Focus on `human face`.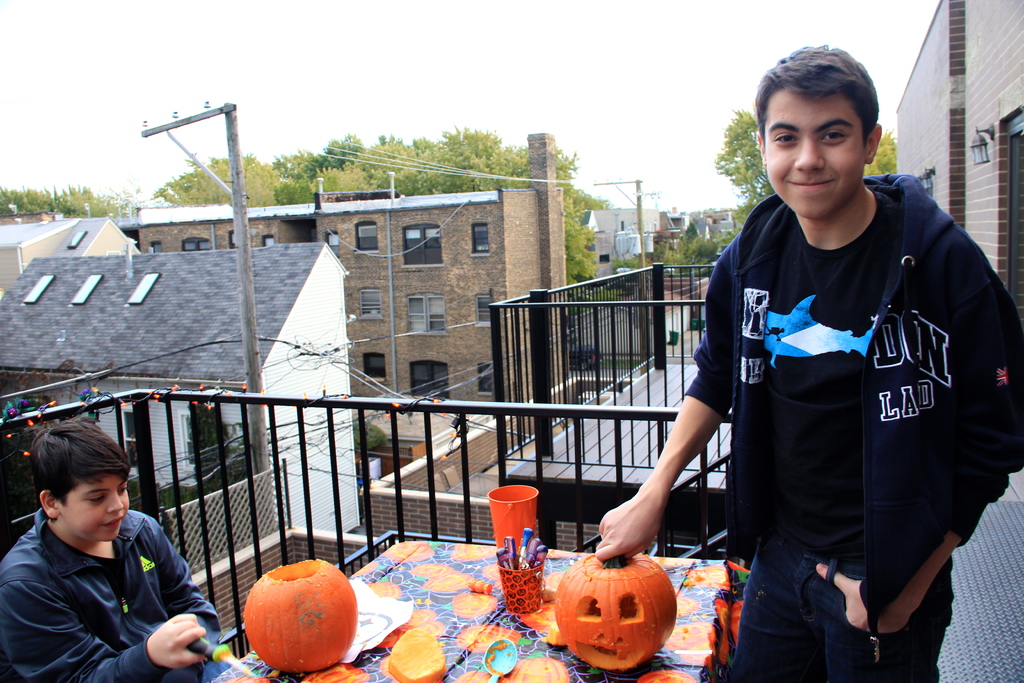
Focused at (x1=768, y1=94, x2=869, y2=222).
